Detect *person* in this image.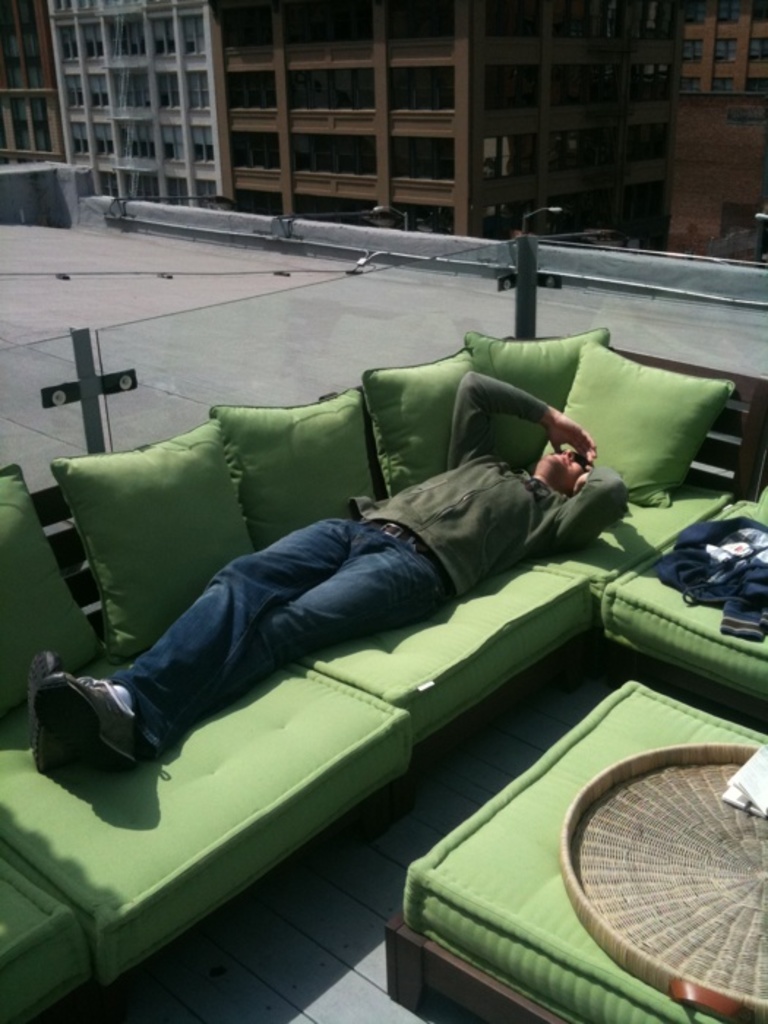
Detection: box=[22, 367, 626, 769].
